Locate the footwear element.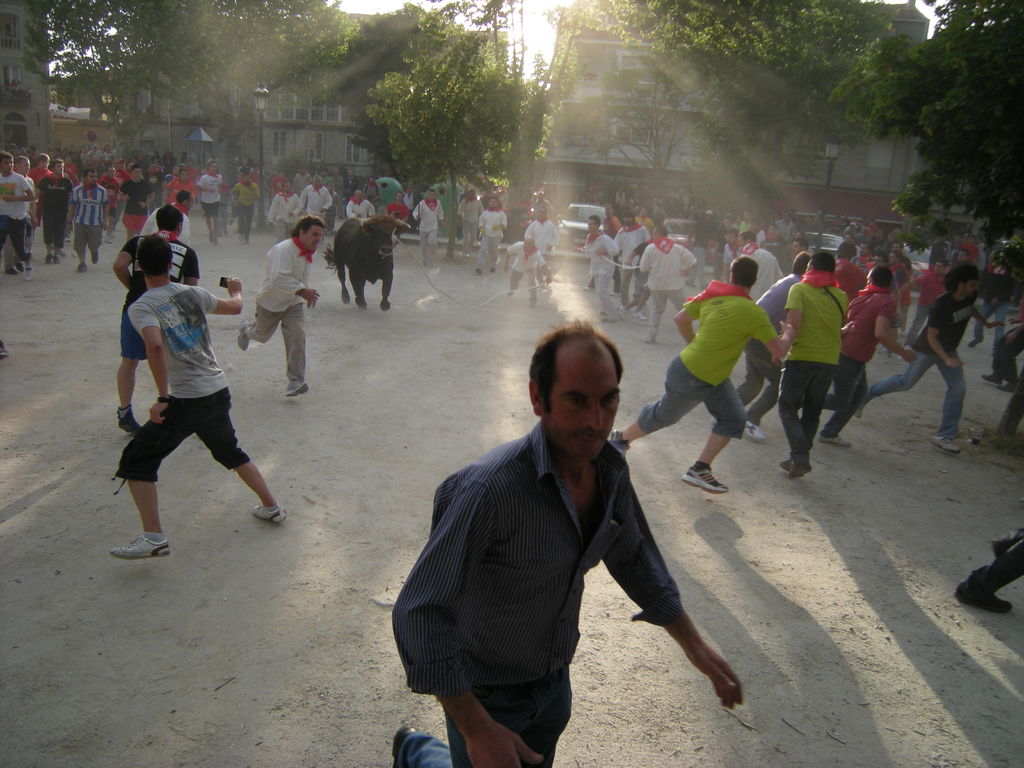
Element bbox: locate(109, 530, 172, 556).
